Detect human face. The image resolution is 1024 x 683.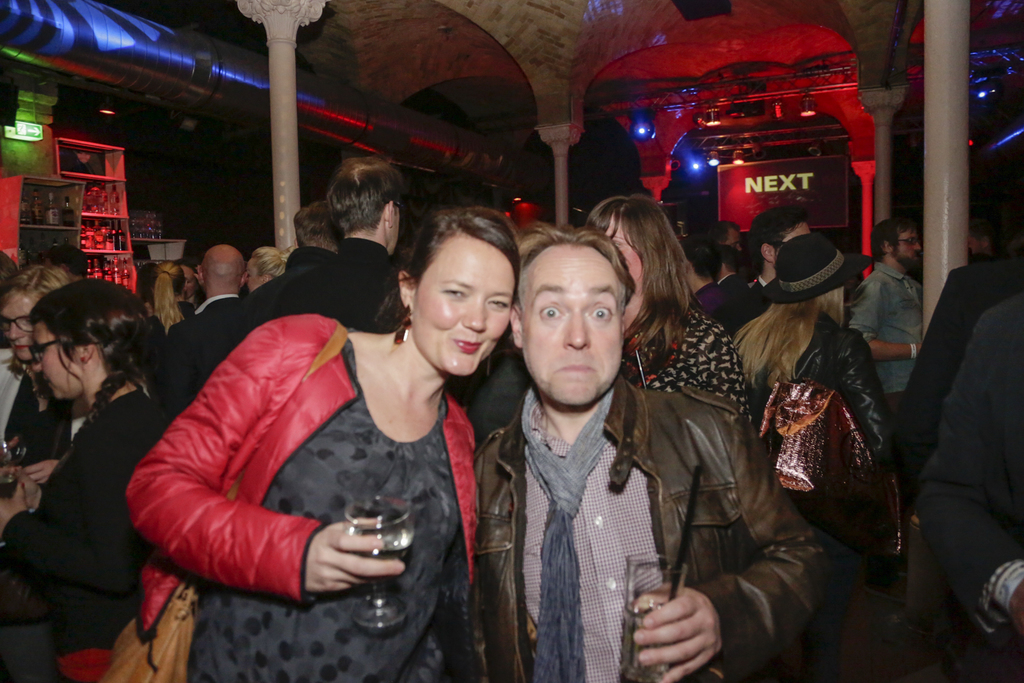
pyautogui.locateOnScreen(899, 234, 920, 265).
